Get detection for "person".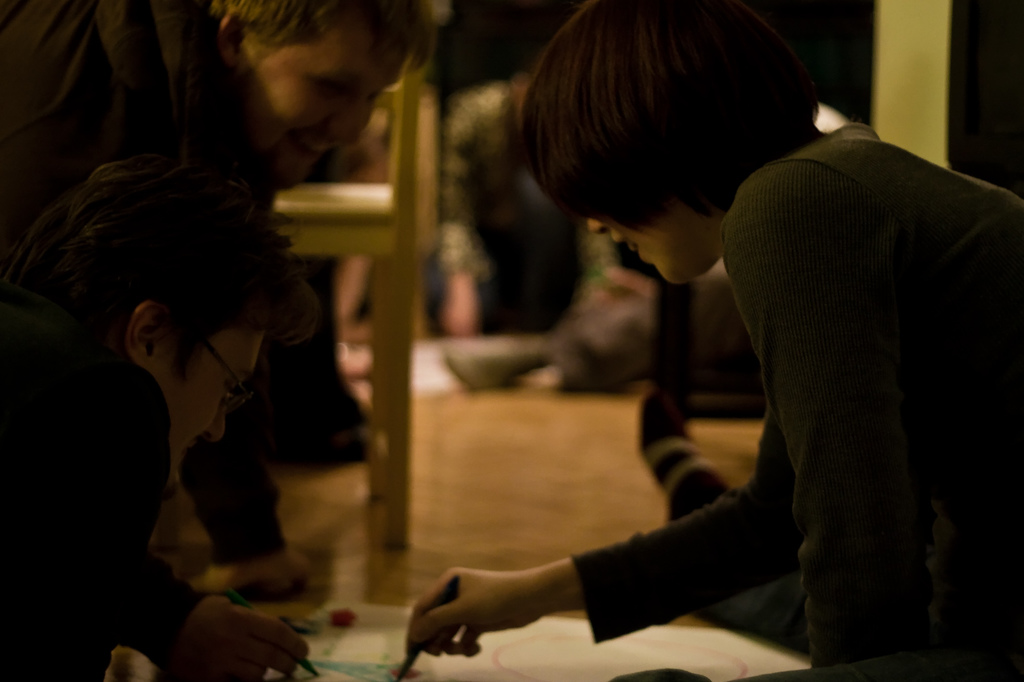
Detection: rect(405, 0, 1023, 681).
